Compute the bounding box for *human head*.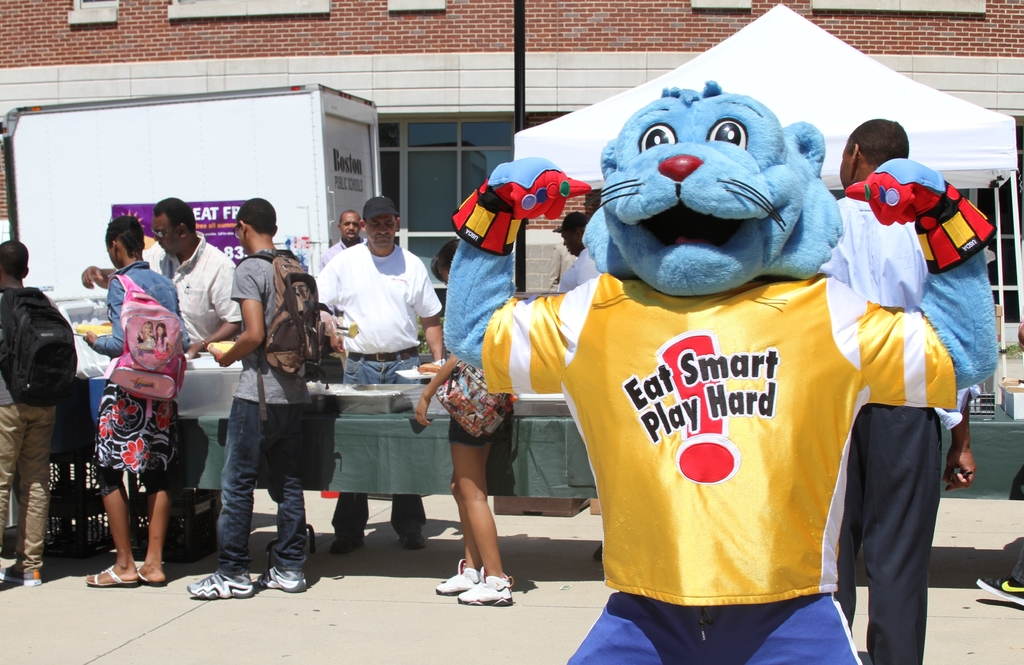
[x1=0, y1=236, x2=33, y2=282].
